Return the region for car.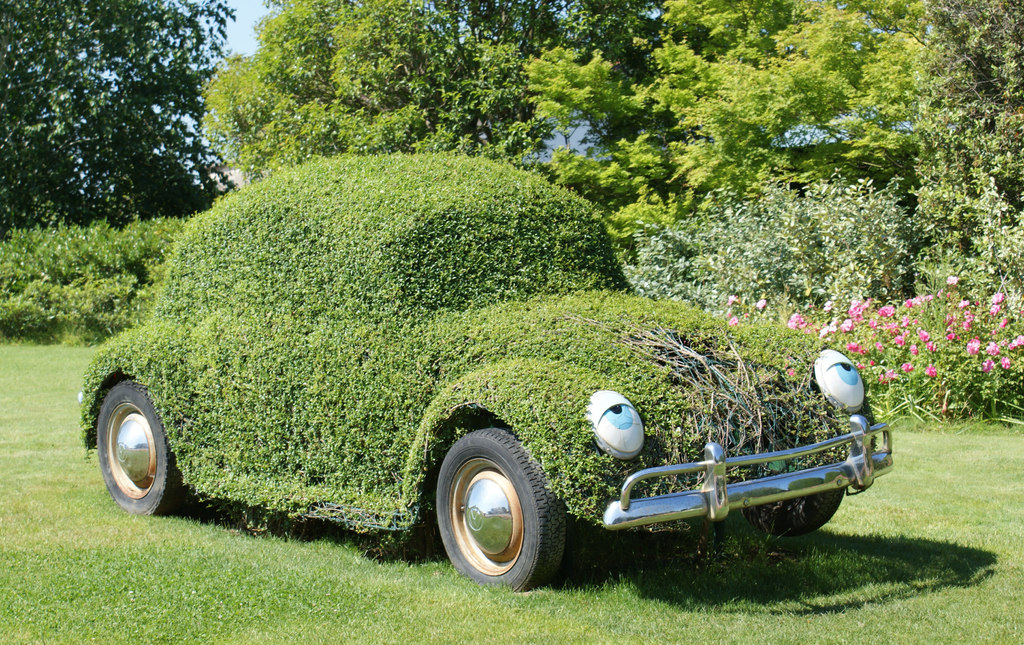
l=81, t=154, r=893, b=592.
